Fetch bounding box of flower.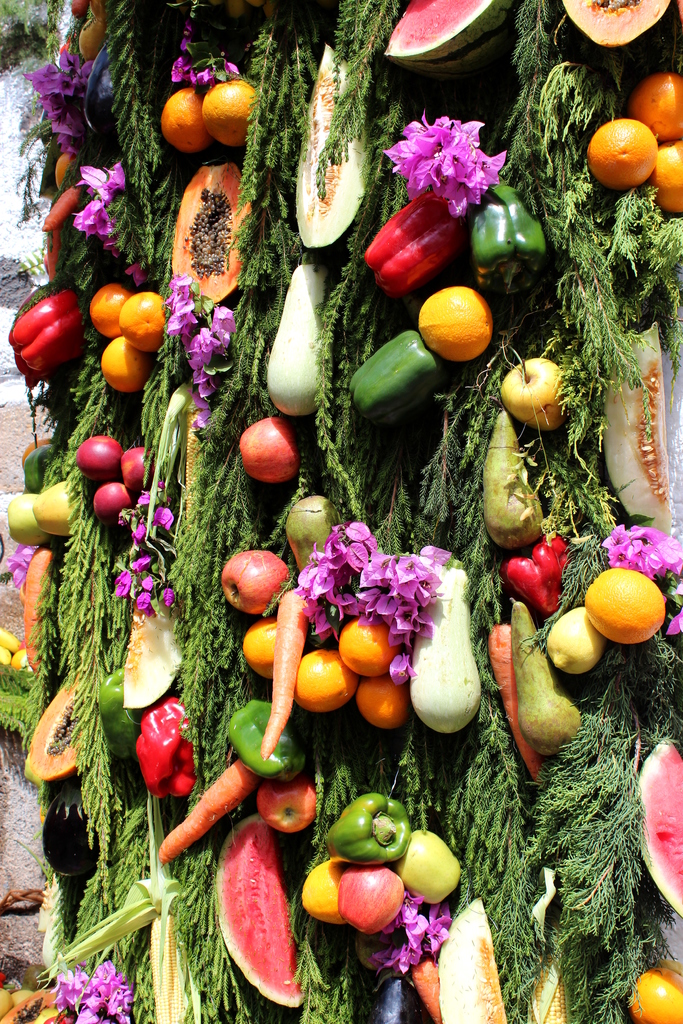
Bbox: {"left": 19, "top": 50, "right": 95, "bottom": 159}.
